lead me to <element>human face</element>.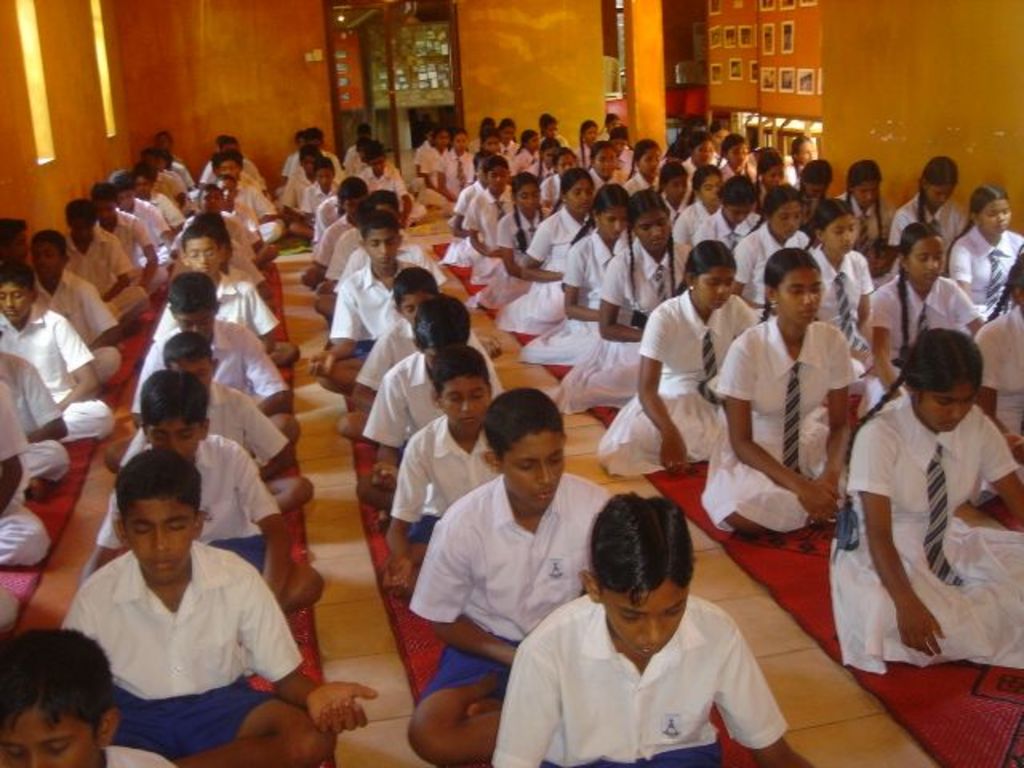
Lead to box(854, 181, 880, 205).
